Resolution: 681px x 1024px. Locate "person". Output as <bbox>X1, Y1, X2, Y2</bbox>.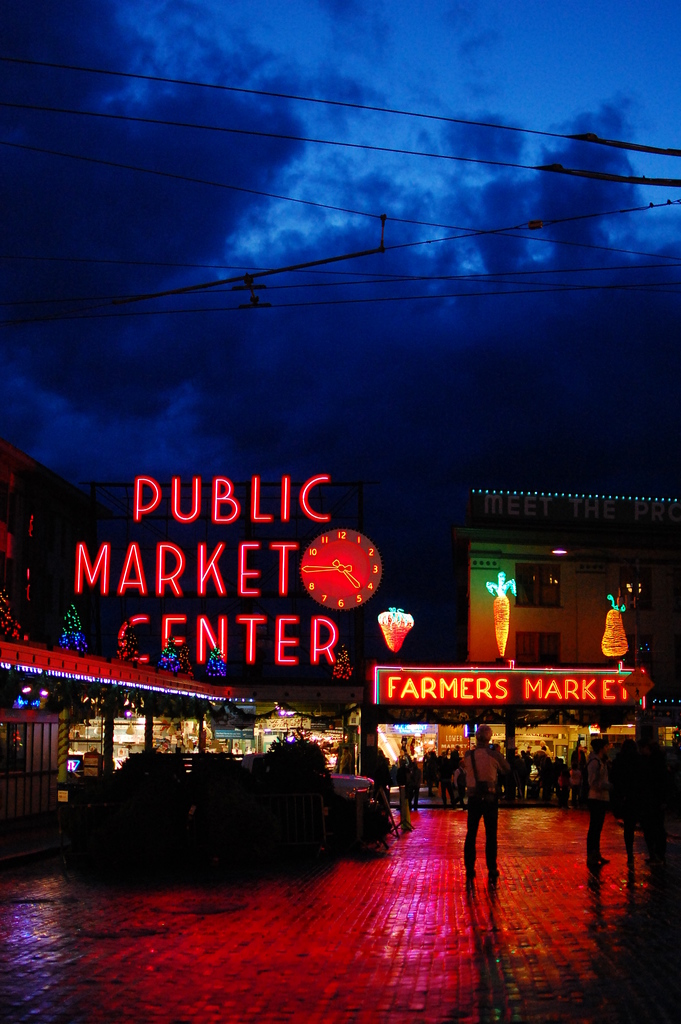
<bbox>418, 751, 438, 802</bbox>.
